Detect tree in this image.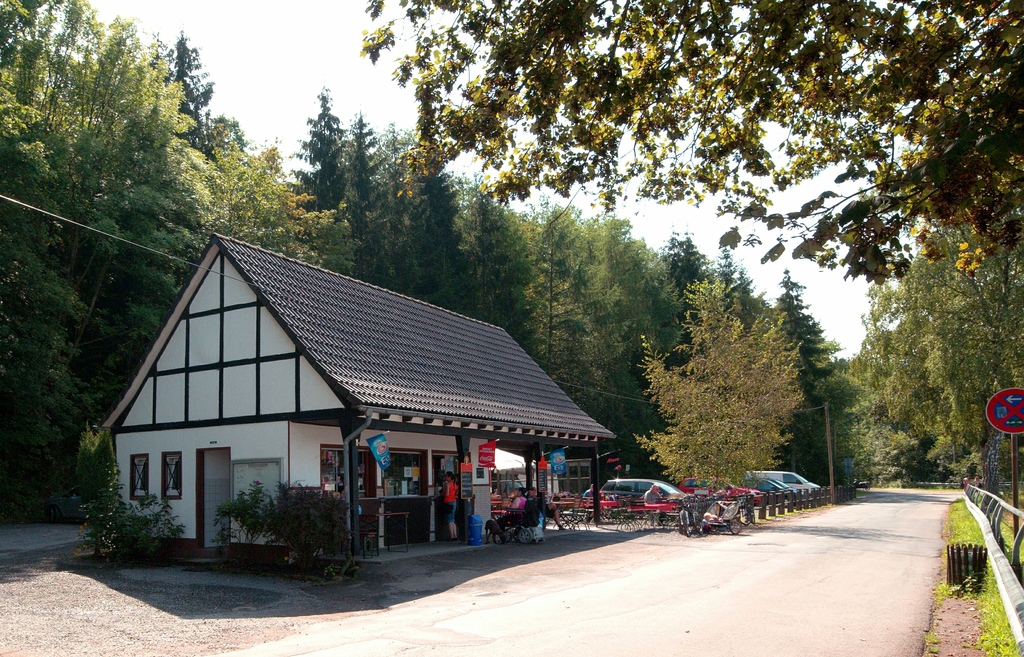
Detection: bbox=[840, 230, 1023, 495].
